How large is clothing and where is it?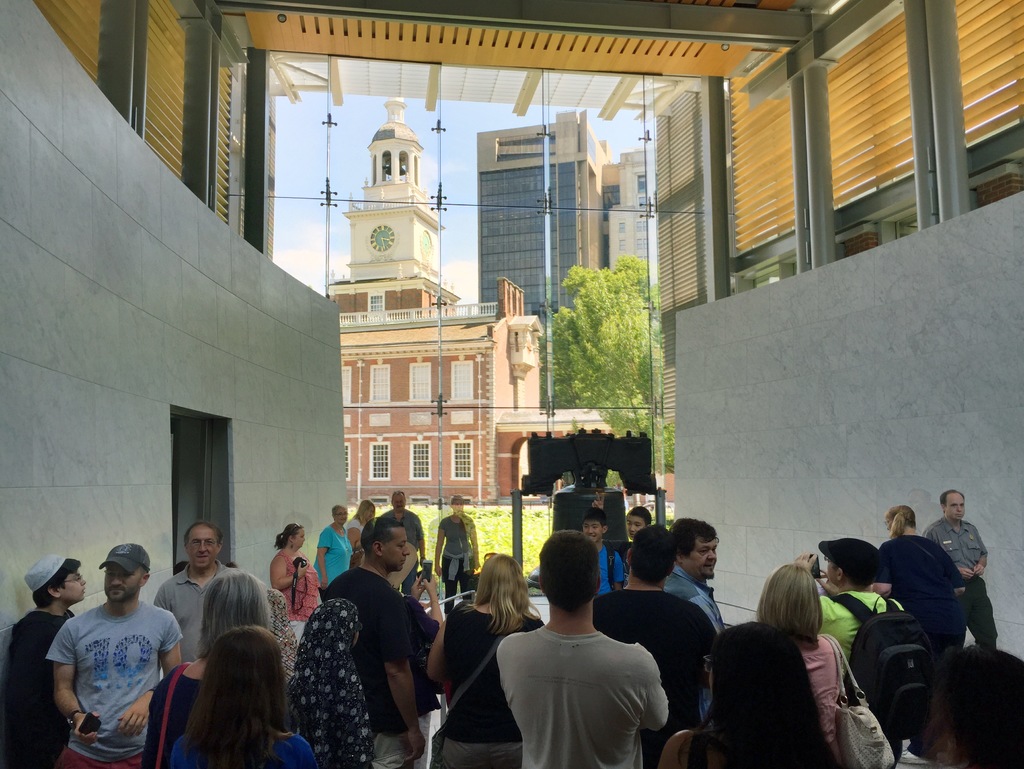
Bounding box: rect(5, 608, 79, 768).
